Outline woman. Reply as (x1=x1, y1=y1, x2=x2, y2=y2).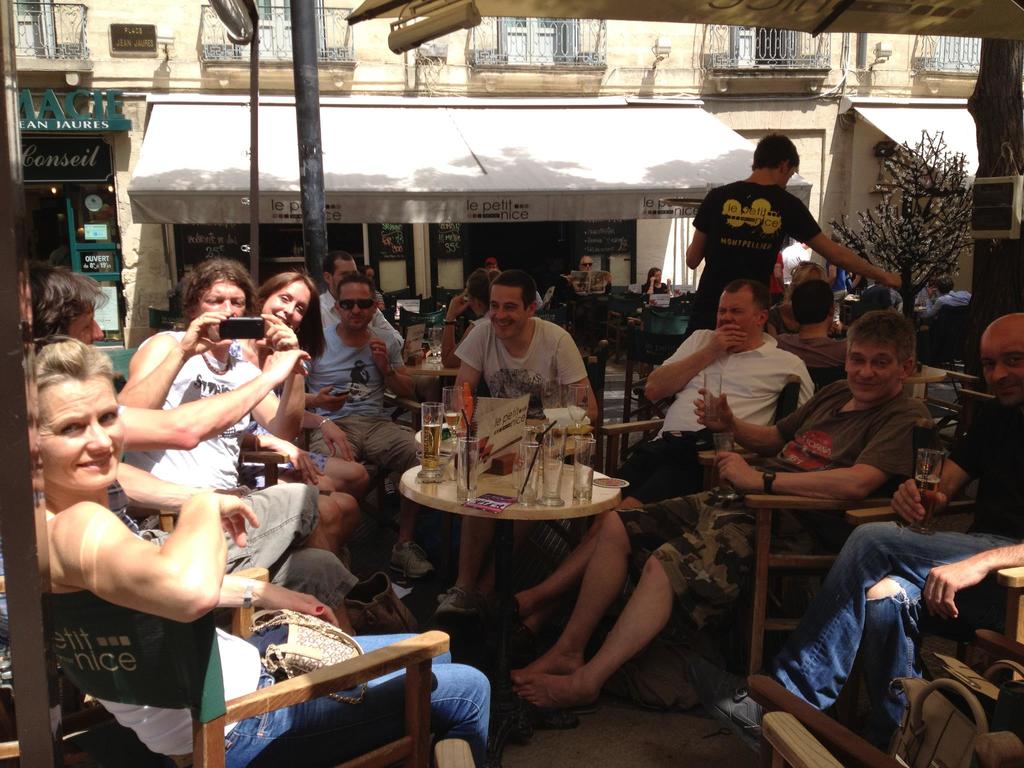
(x1=114, y1=257, x2=348, y2=569).
